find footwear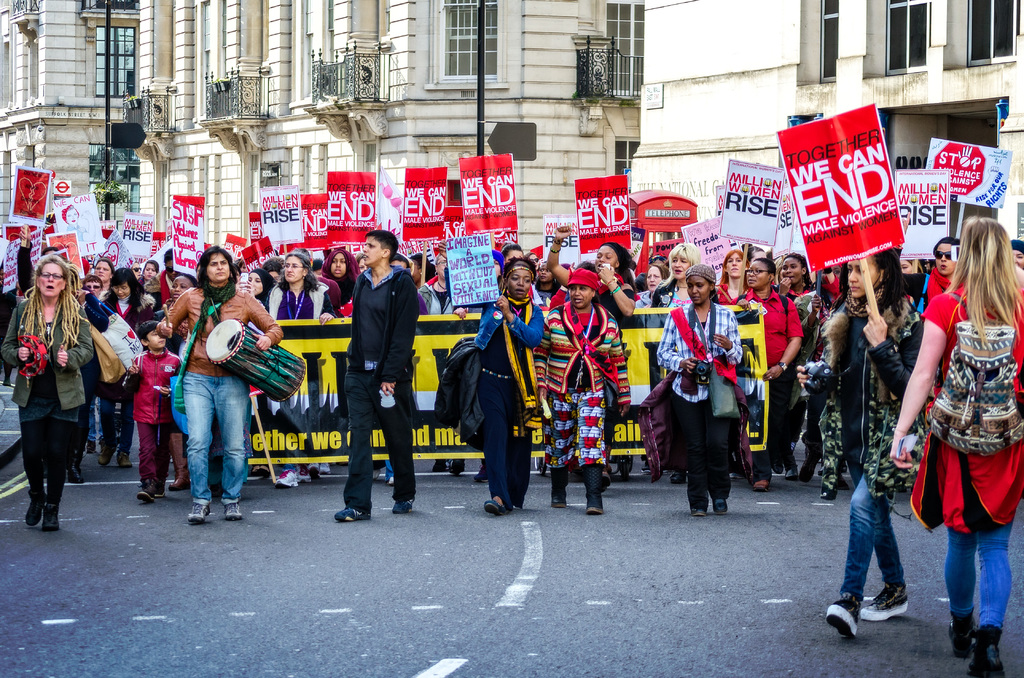
region(451, 460, 463, 476)
